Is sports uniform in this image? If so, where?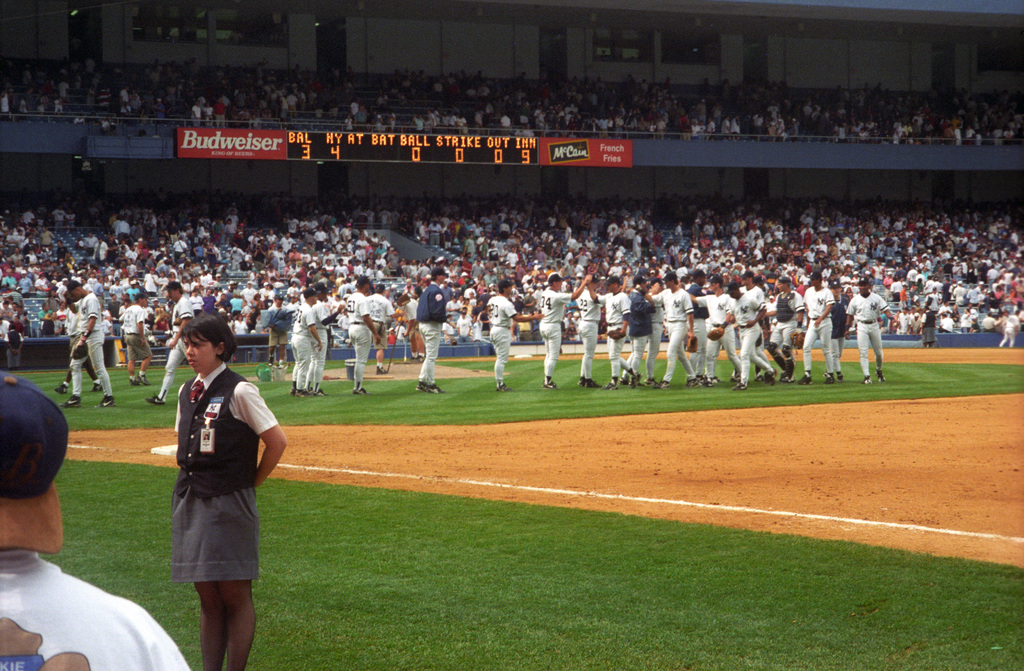
Yes, at <region>0, 552, 206, 670</region>.
